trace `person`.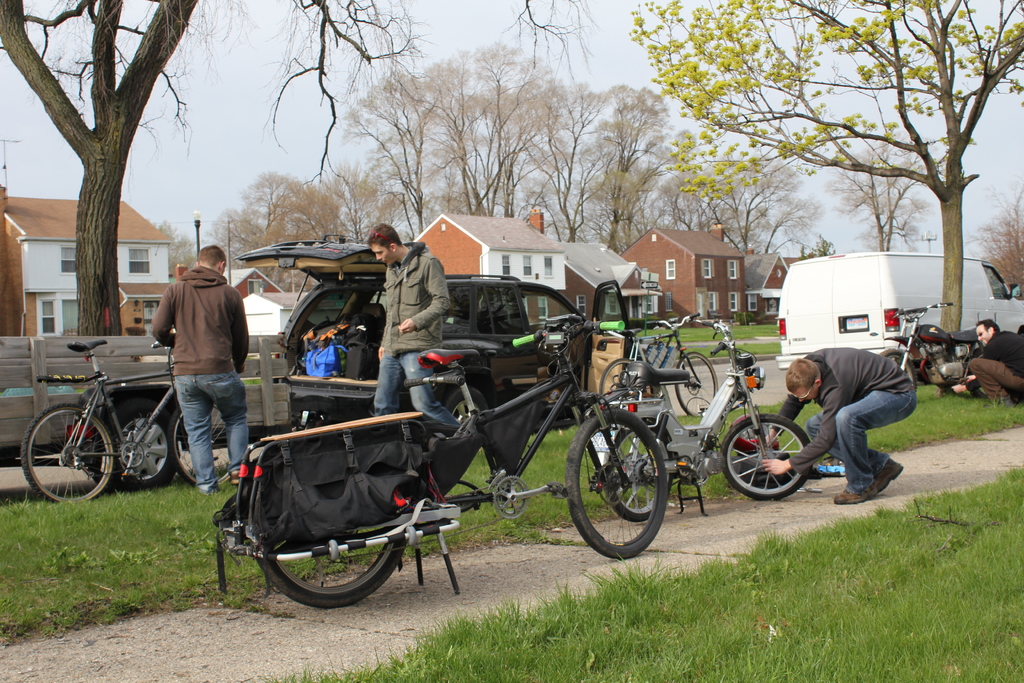
Traced to bbox=[756, 350, 920, 503].
